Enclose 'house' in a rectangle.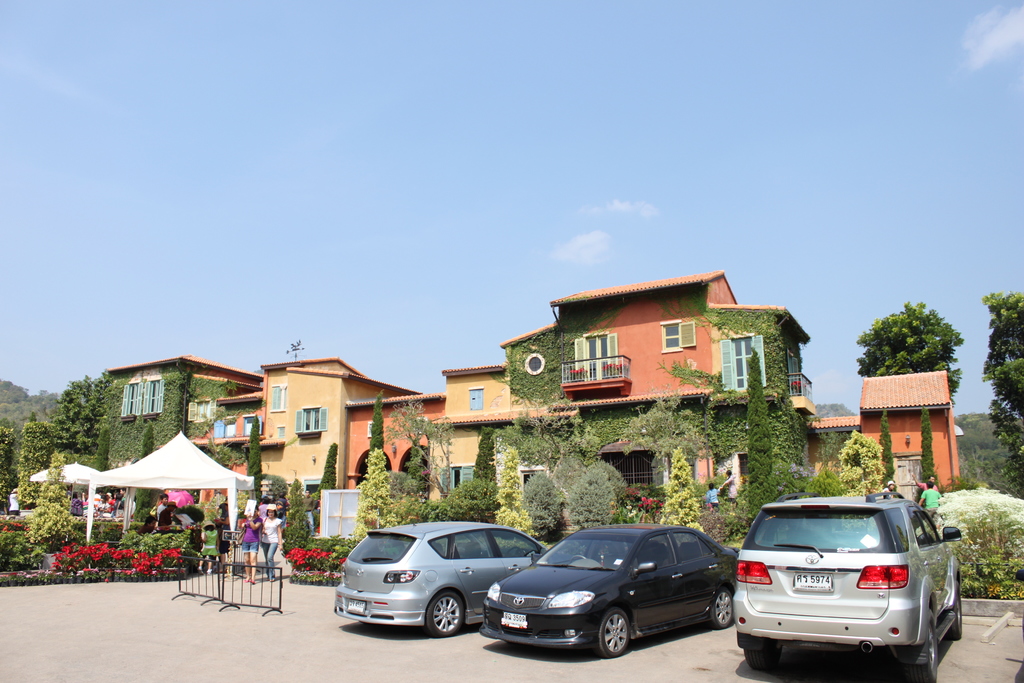
box(863, 372, 960, 497).
